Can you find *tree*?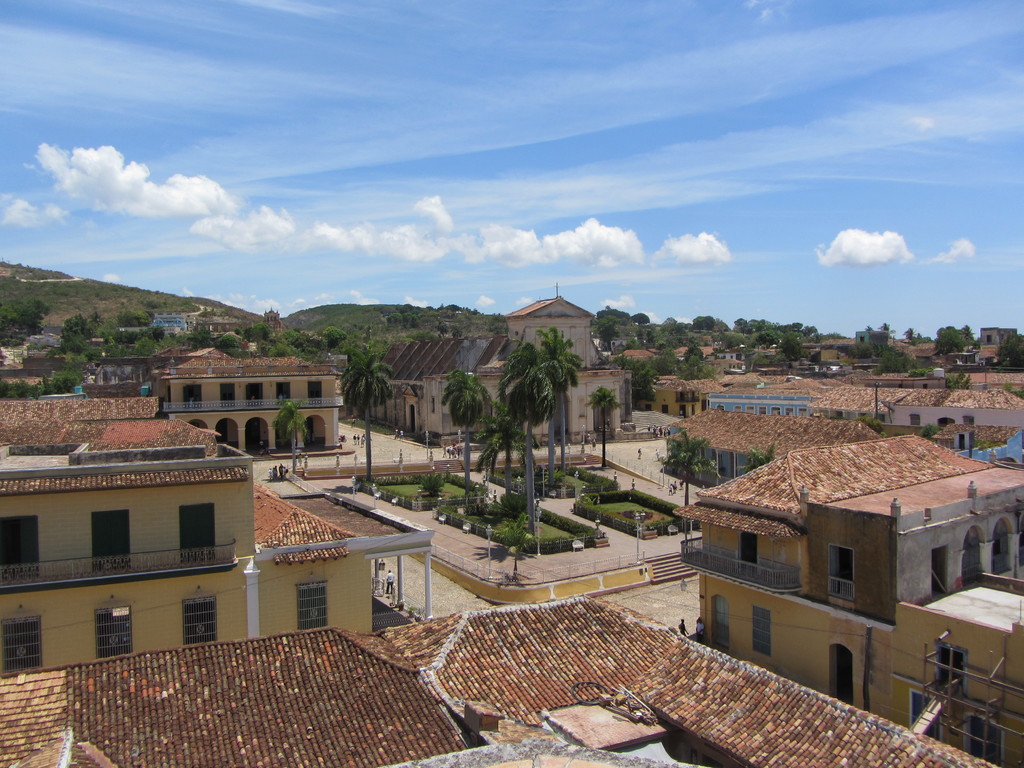
Yes, bounding box: x1=345 y1=340 x2=392 y2=479.
